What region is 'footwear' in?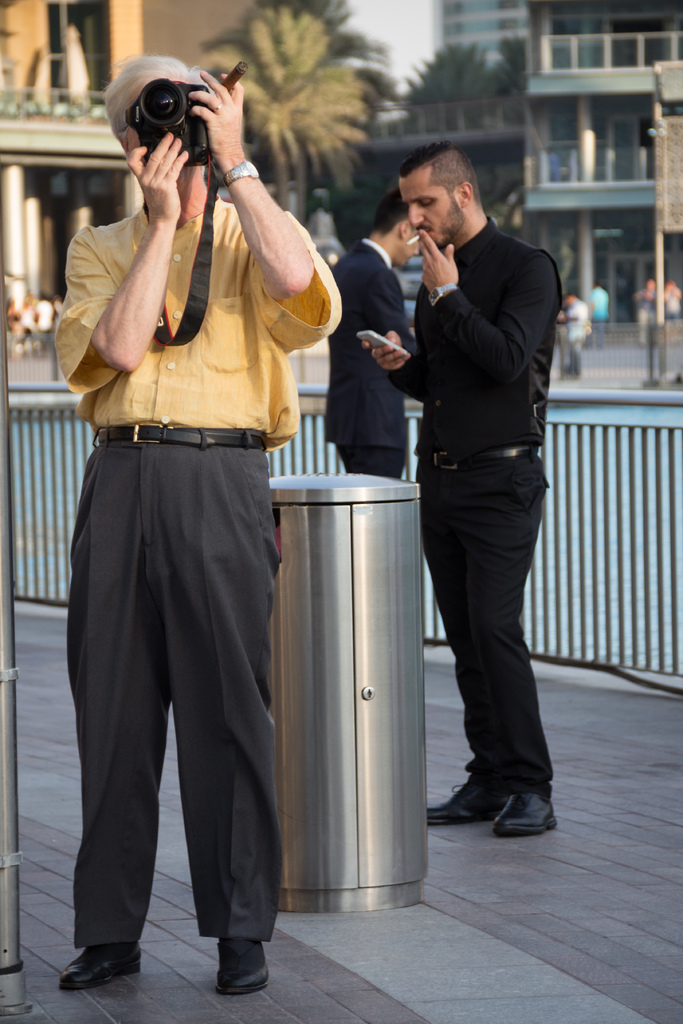
bbox=[213, 932, 275, 995].
